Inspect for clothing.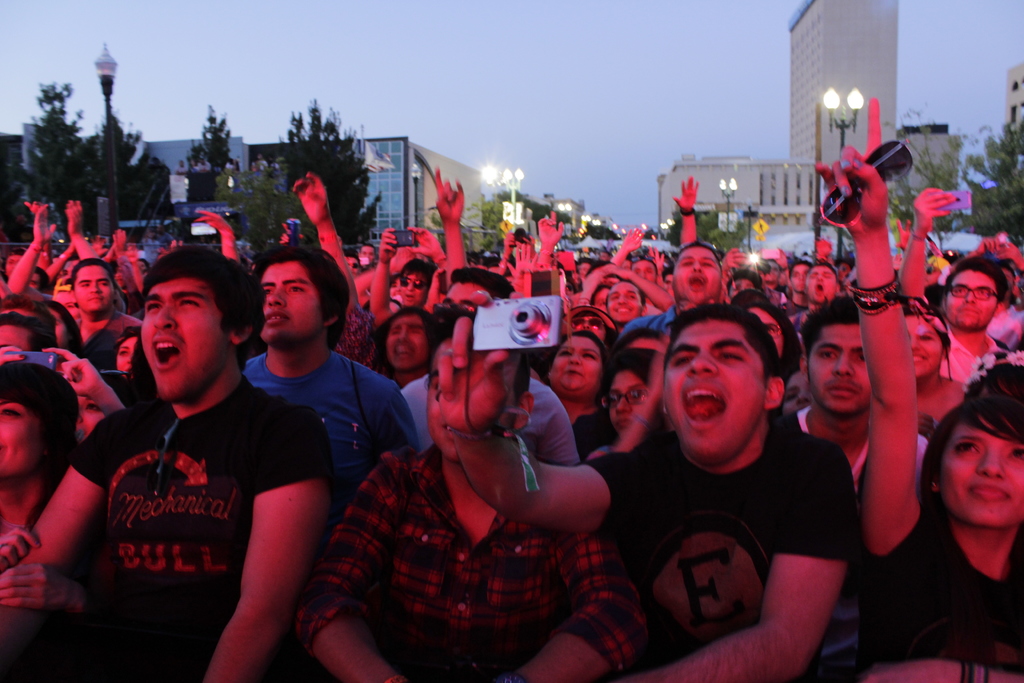
Inspection: bbox=(0, 475, 103, 682).
